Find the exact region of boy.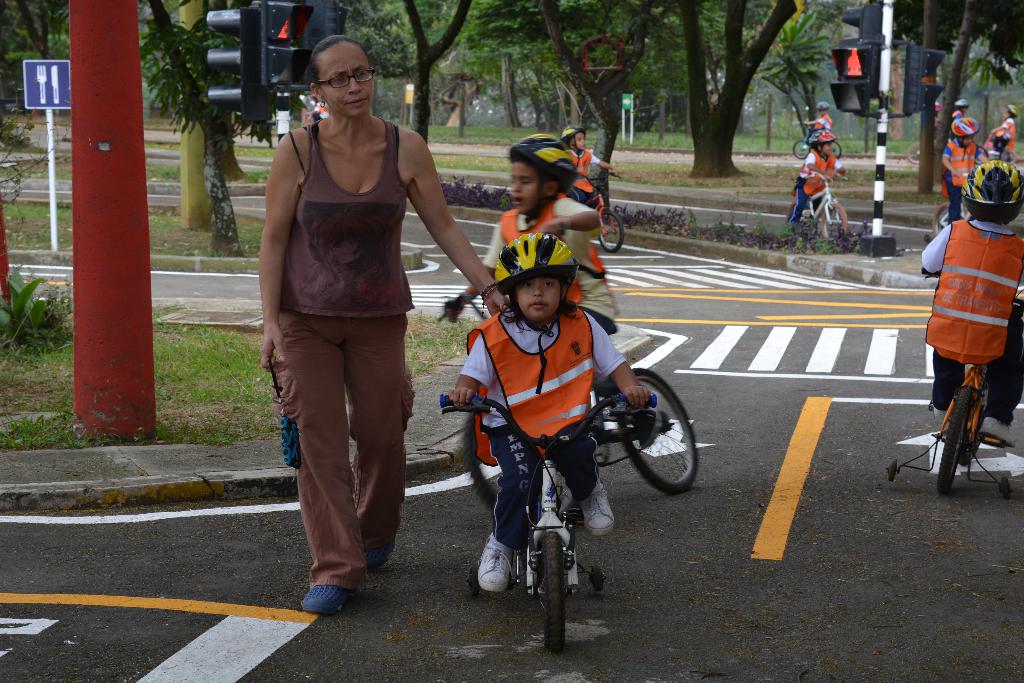
Exact region: bbox(423, 210, 695, 565).
